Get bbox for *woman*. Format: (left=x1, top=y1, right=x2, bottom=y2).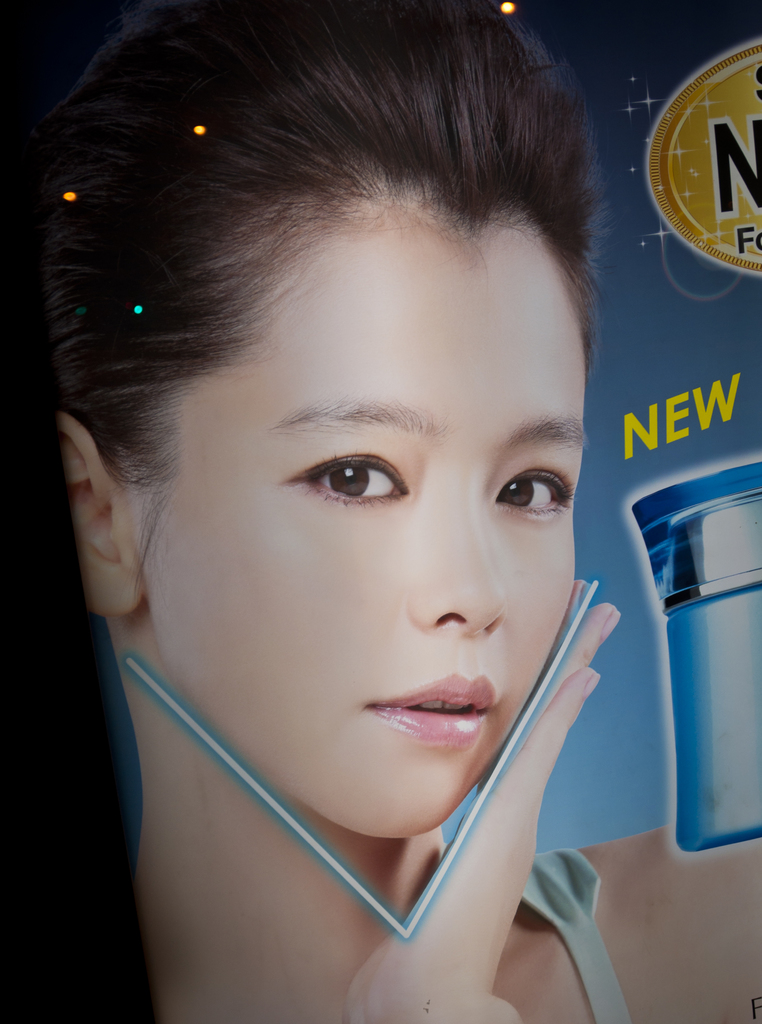
(left=43, top=0, right=761, bottom=1023).
